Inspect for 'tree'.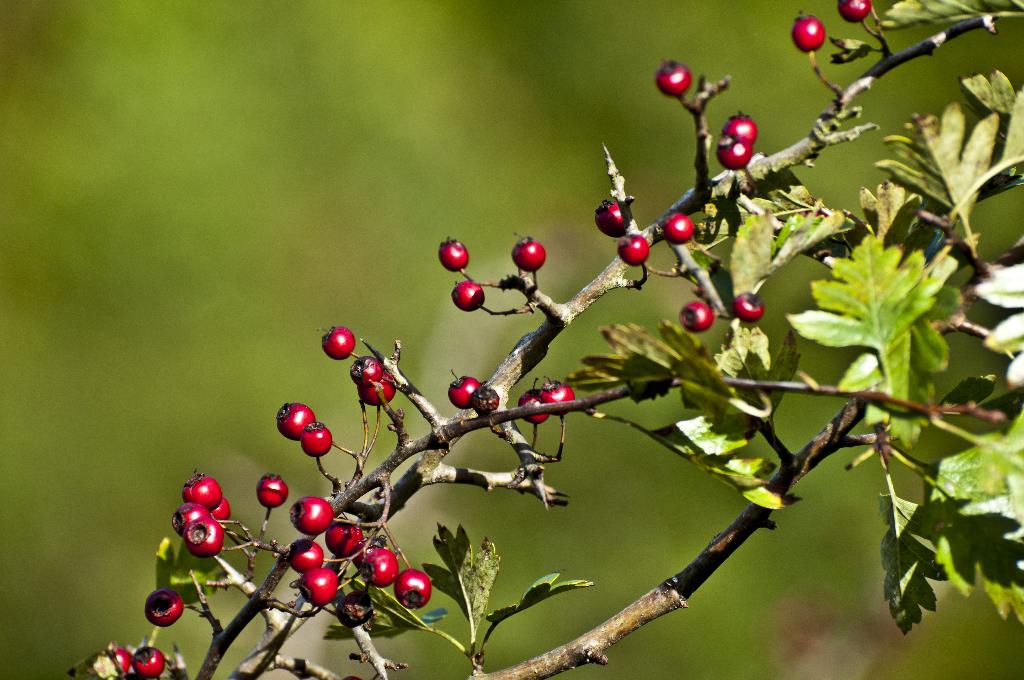
Inspection: <region>60, 0, 1023, 679</region>.
